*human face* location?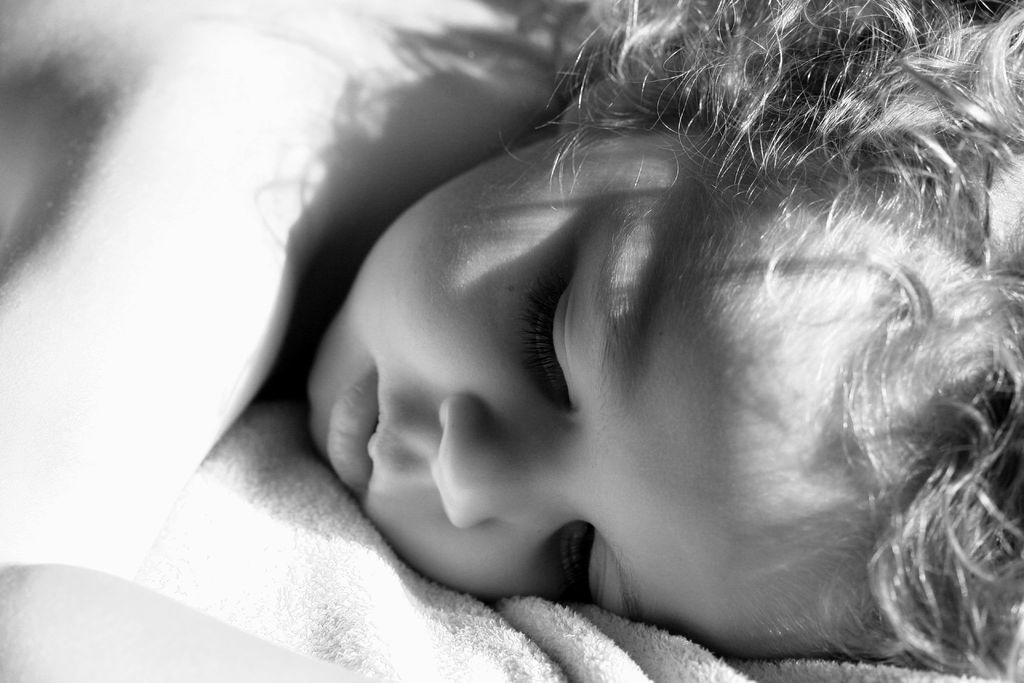
{"left": 305, "top": 137, "right": 842, "bottom": 657}
